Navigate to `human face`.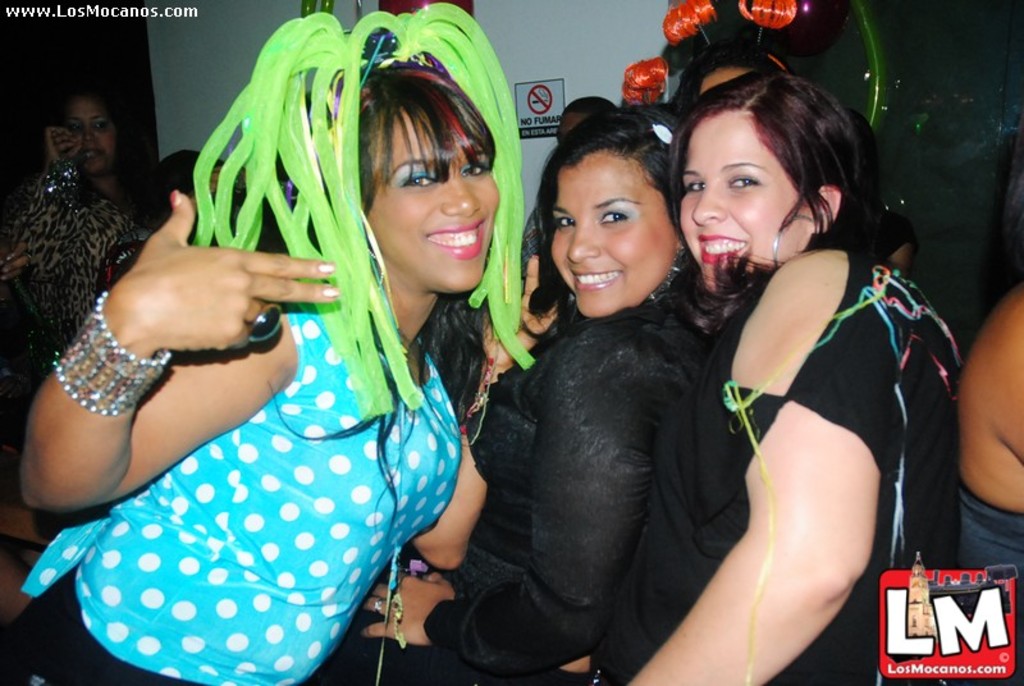
Navigation target: {"left": 55, "top": 92, "right": 118, "bottom": 175}.
